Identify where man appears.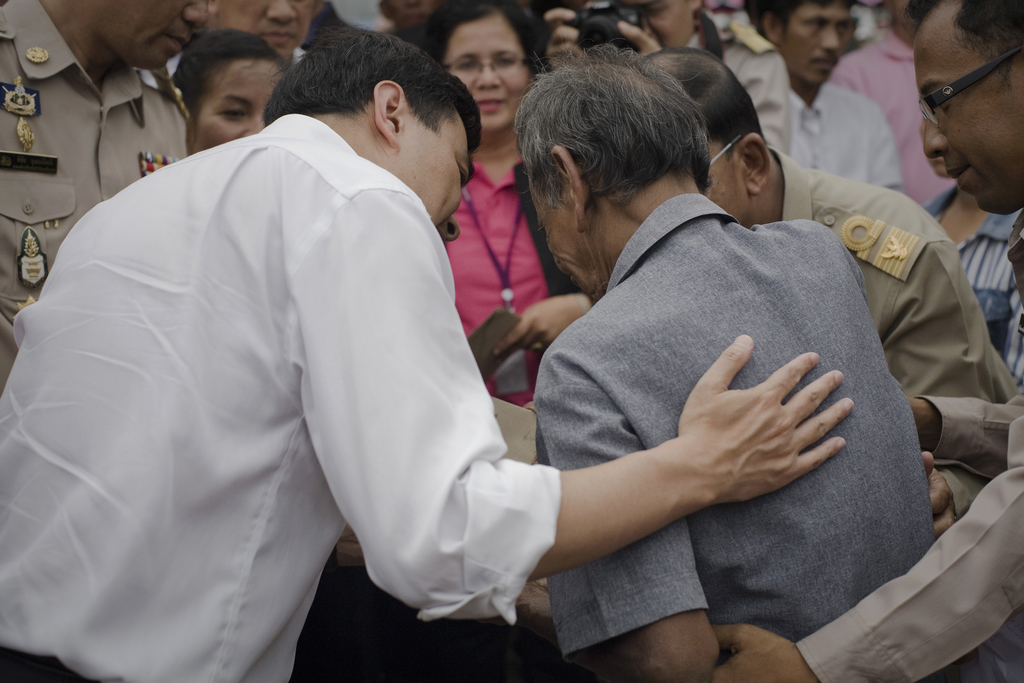
Appears at detection(635, 46, 1007, 536).
